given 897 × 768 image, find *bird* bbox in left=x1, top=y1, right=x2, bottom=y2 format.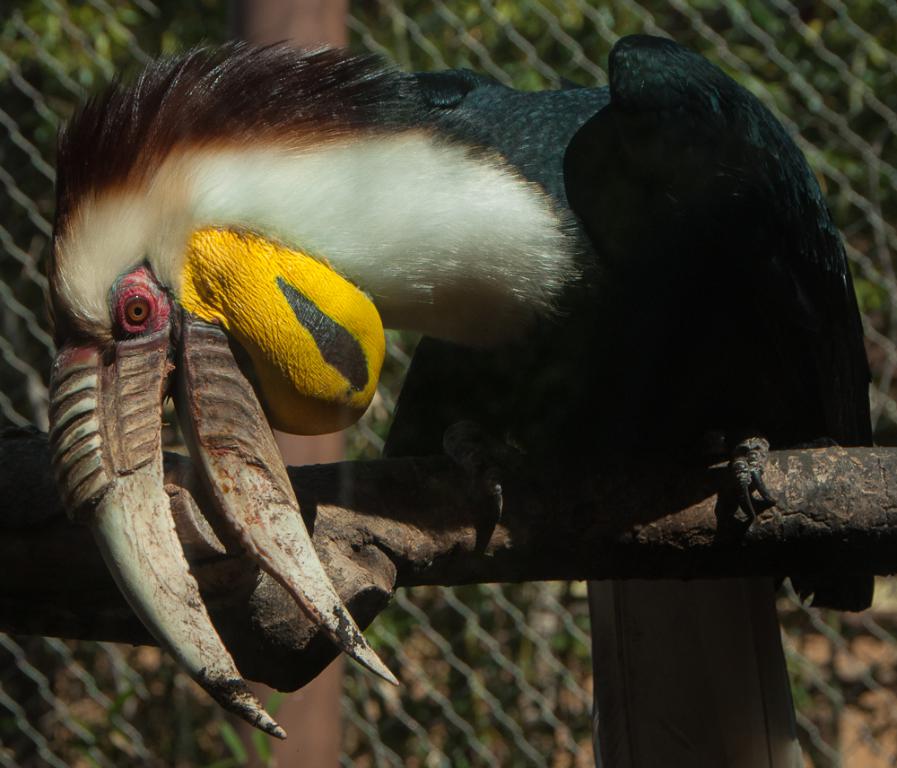
left=48, top=39, right=838, bottom=702.
